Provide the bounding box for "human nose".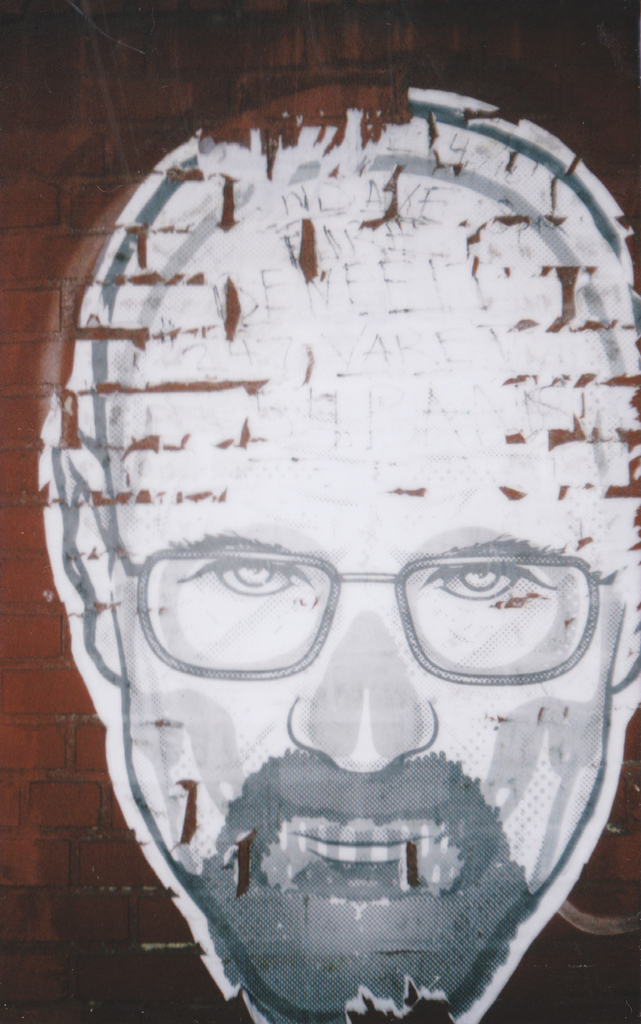
x1=289 y1=596 x2=434 y2=773.
